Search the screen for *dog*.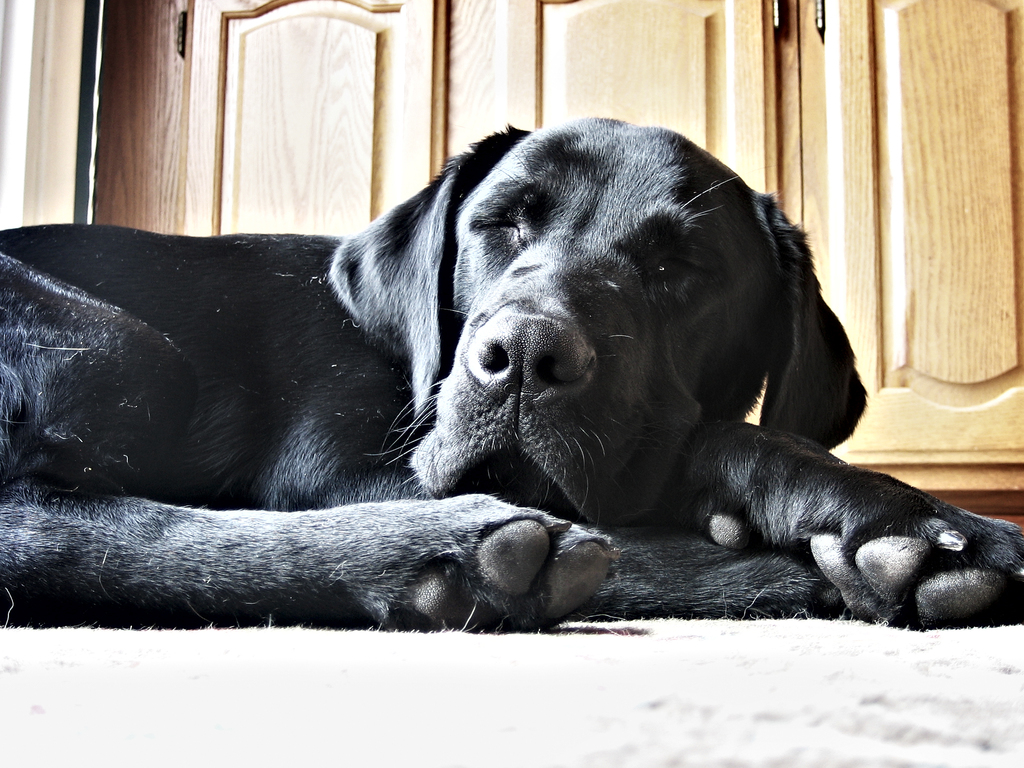
Found at <box>0,110,1023,630</box>.
